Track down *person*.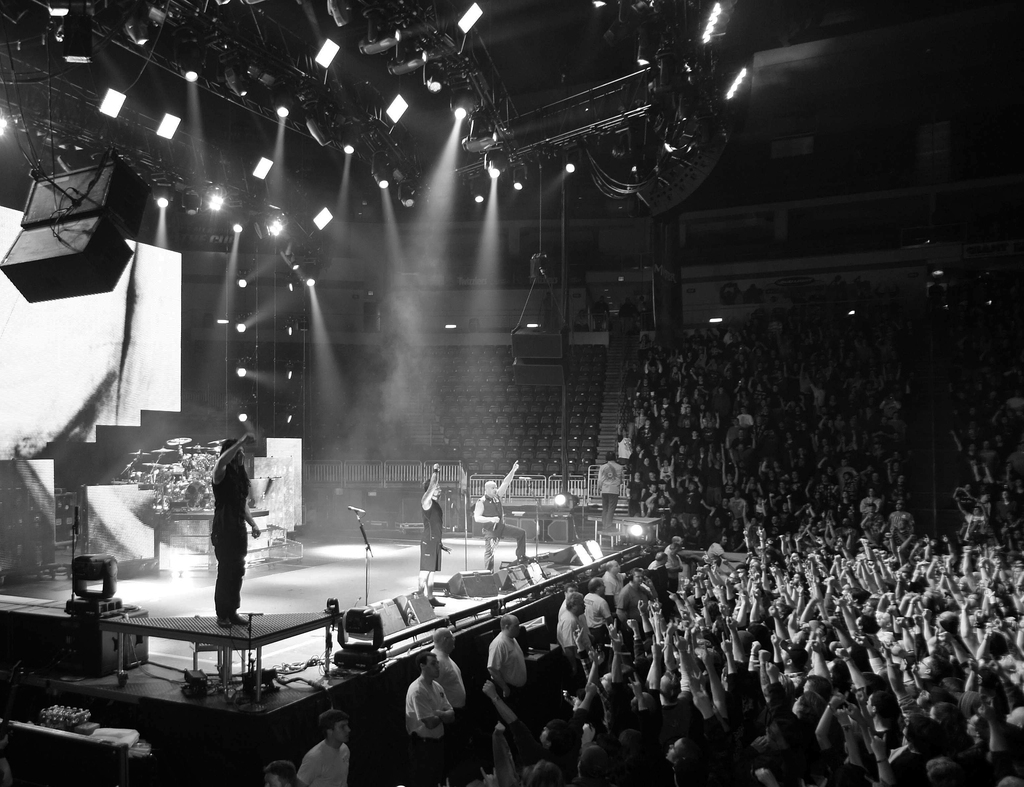
Tracked to crop(471, 460, 527, 574).
